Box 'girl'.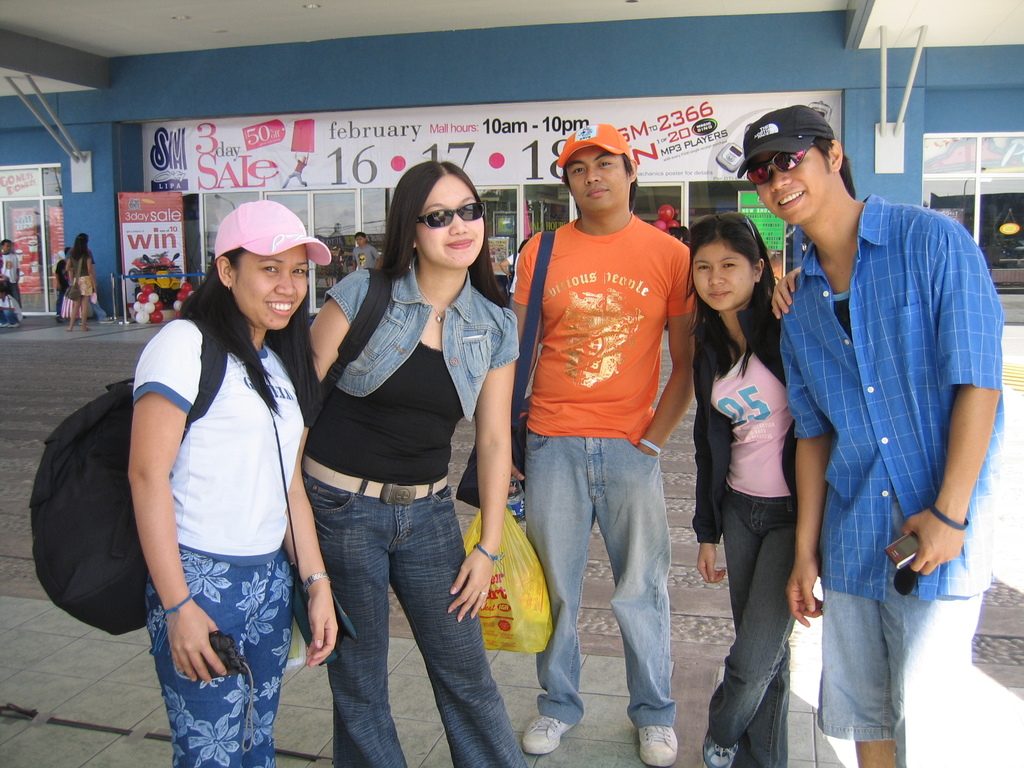
{"left": 292, "top": 161, "right": 524, "bottom": 767}.
